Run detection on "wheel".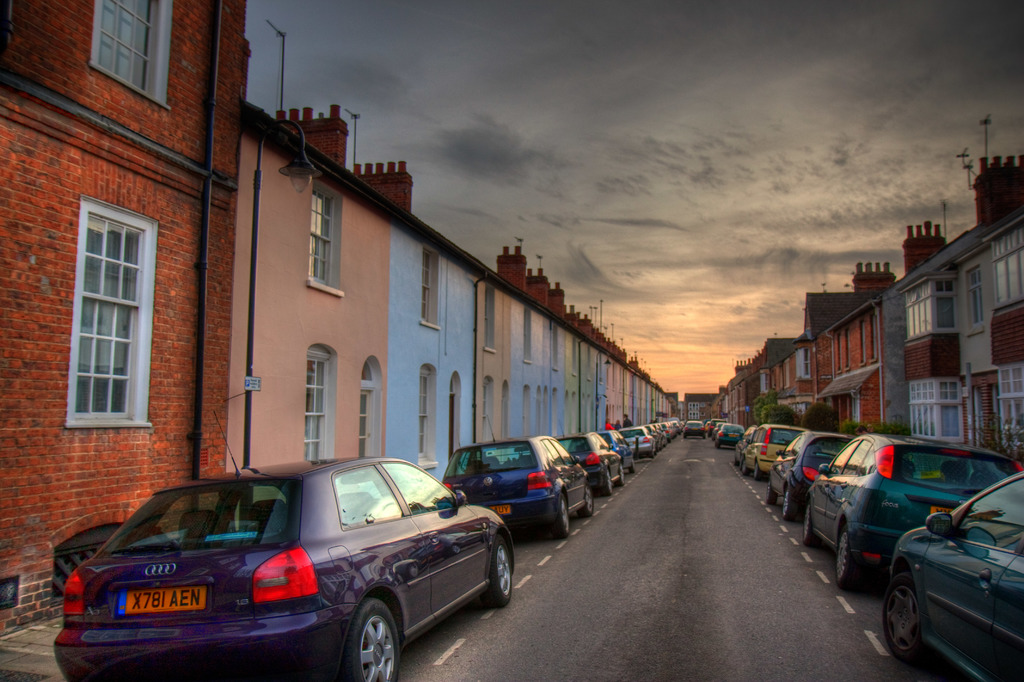
Result: x1=602, y1=471, x2=615, y2=494.
